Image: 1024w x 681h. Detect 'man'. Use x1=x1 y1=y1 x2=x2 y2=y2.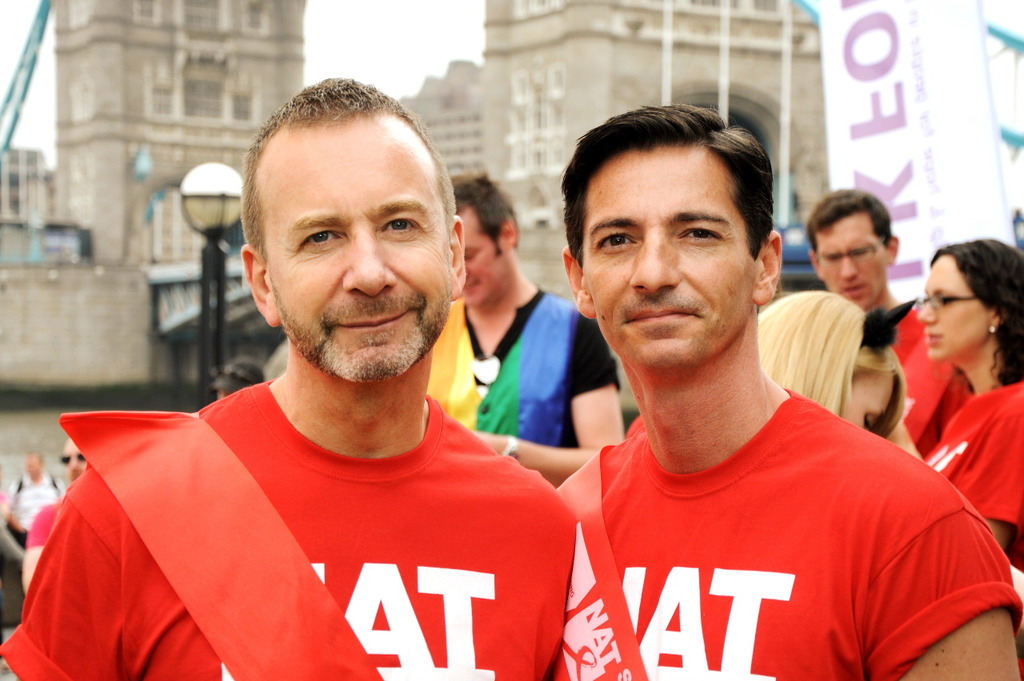
x1=555 y1=100 x2=1023 y2=680.
